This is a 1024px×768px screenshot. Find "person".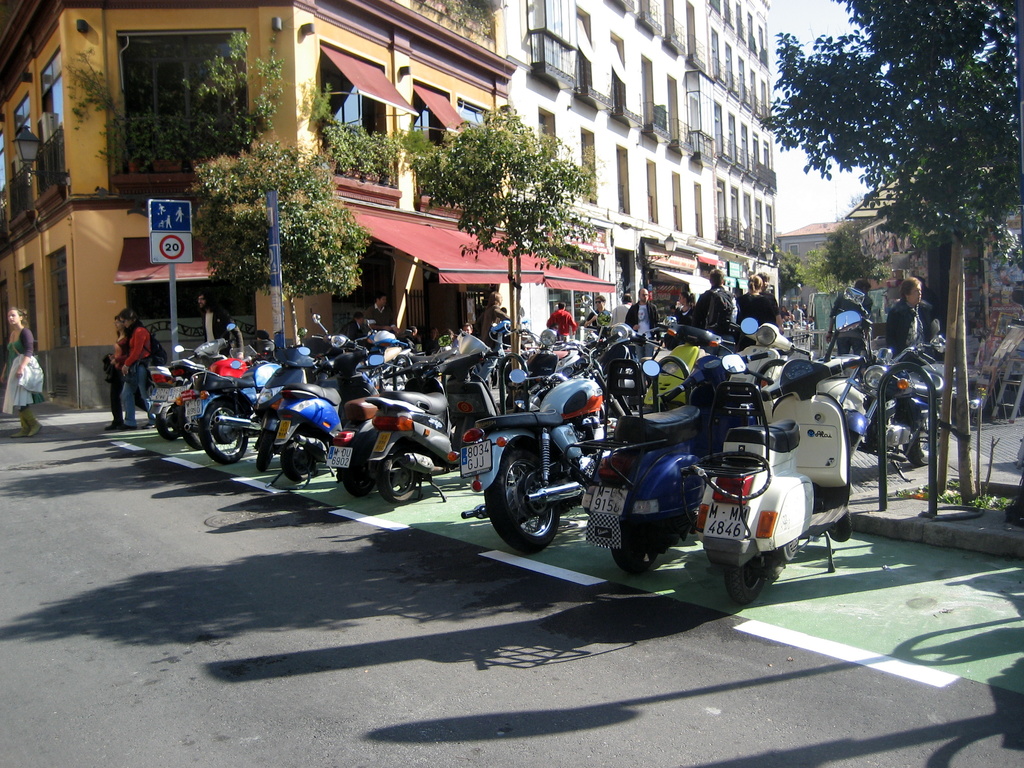
Bounding box: x1=609 y1=292 x2=636 y2=324.
